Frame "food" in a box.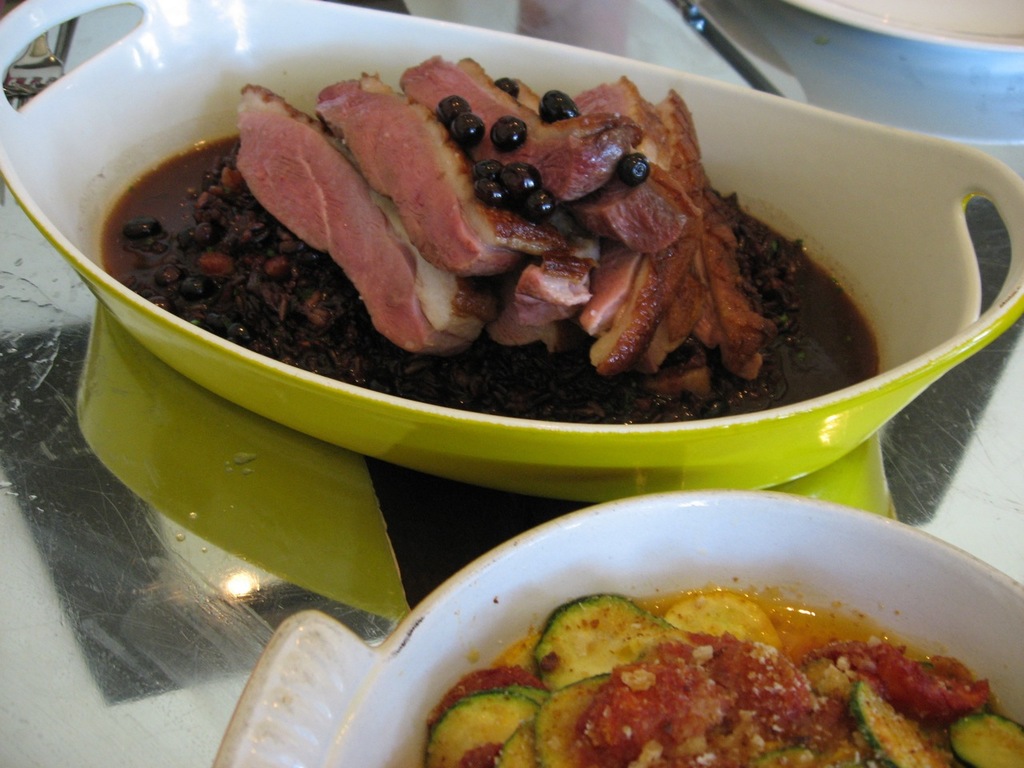
[425, 586, 1023, 767].
